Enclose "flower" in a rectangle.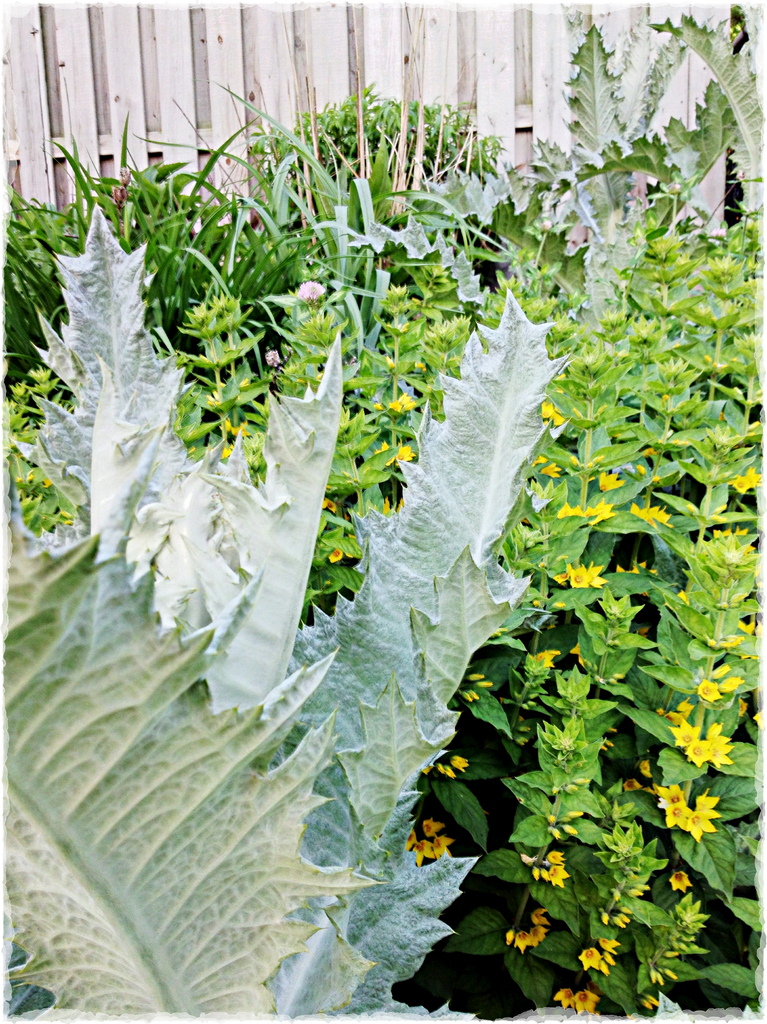
{"x1": 562, "y1": 499, "x2": 581, "y2": 518}.
